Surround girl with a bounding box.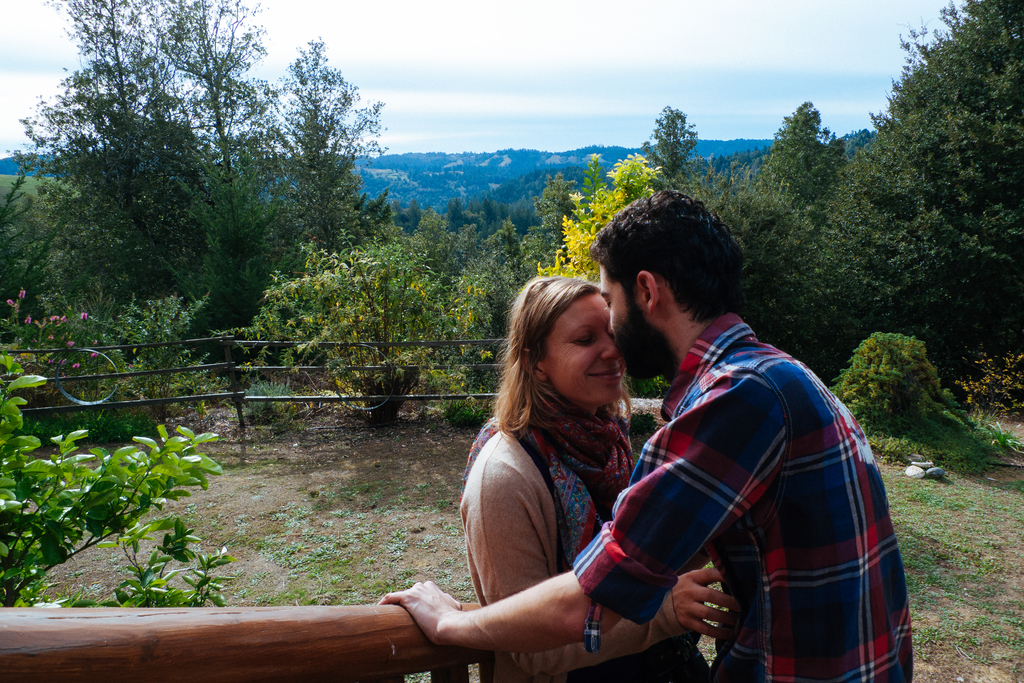
locate(458, 277, 733, 682).
